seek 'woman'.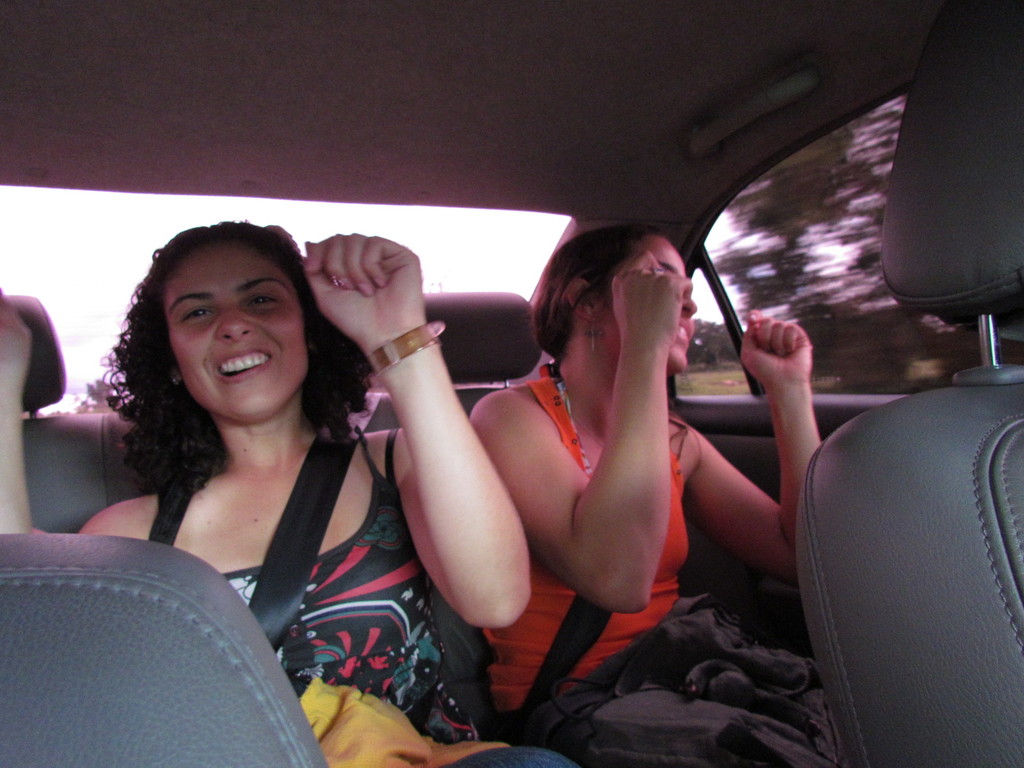
{"x1": 467, "y1": 216, "x2": 822, "y2": 767}.
